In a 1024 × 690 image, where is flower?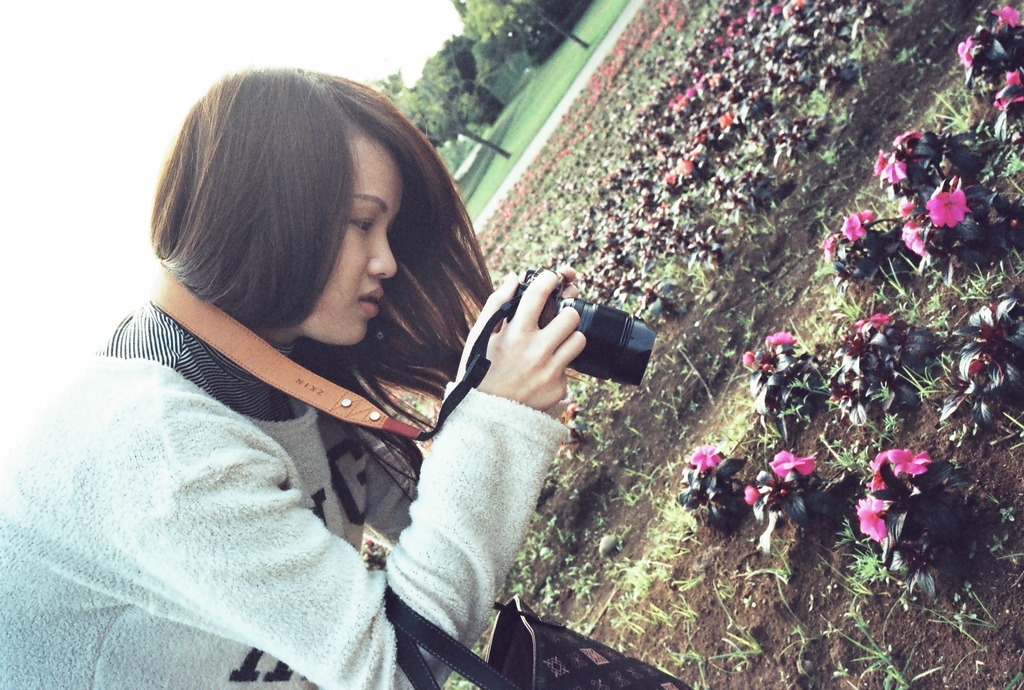
bbox=(872, 144, 888, 174).
